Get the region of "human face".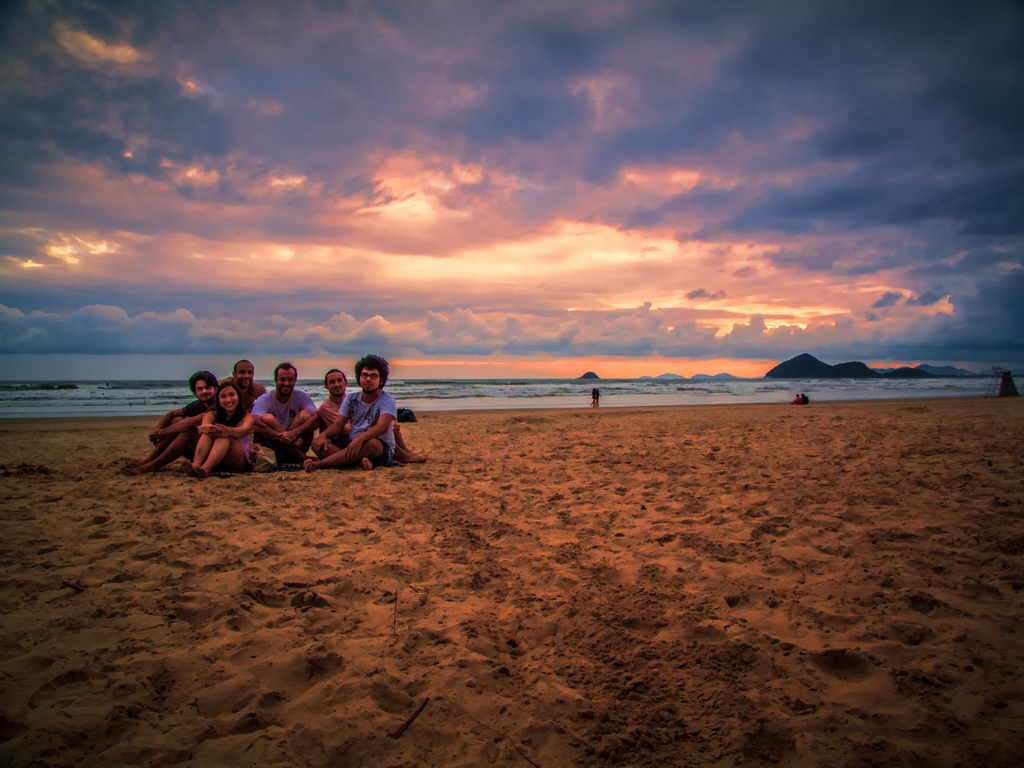
box=[219, 383, 239, 413].
